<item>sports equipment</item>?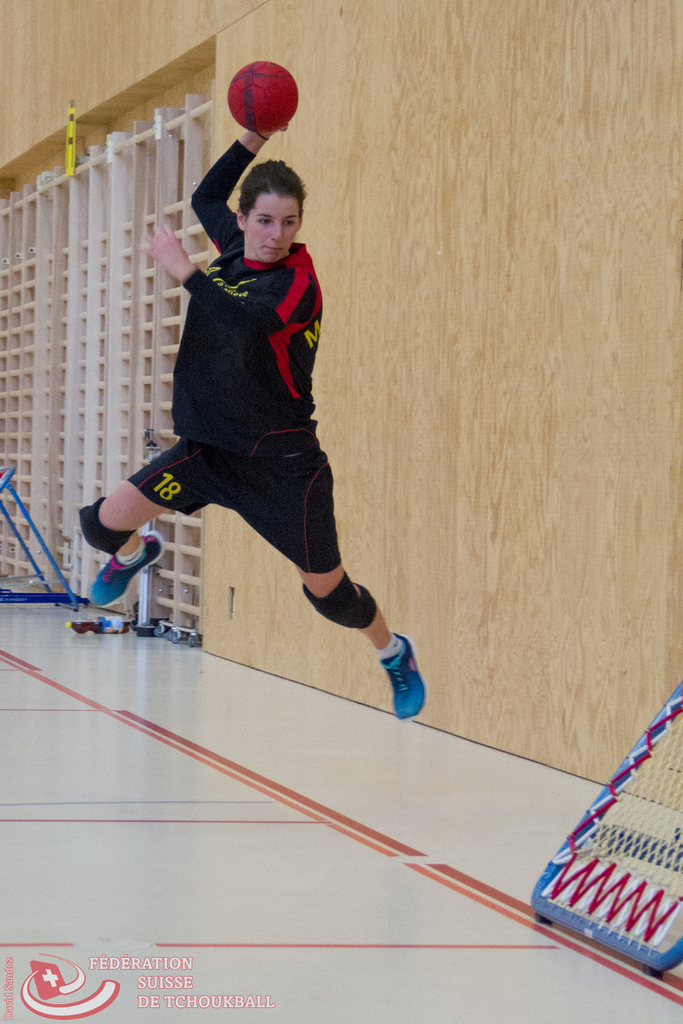
x1=231 y1=63 x2=304 y2=133
